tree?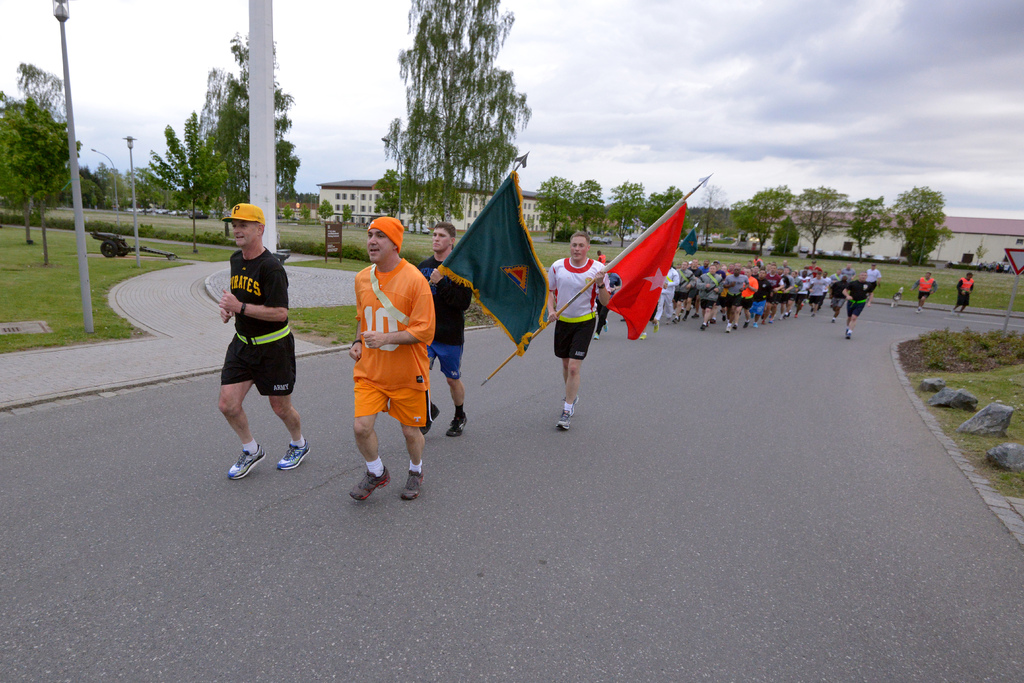
x1=790 y1=176 x2=851 y2=255
